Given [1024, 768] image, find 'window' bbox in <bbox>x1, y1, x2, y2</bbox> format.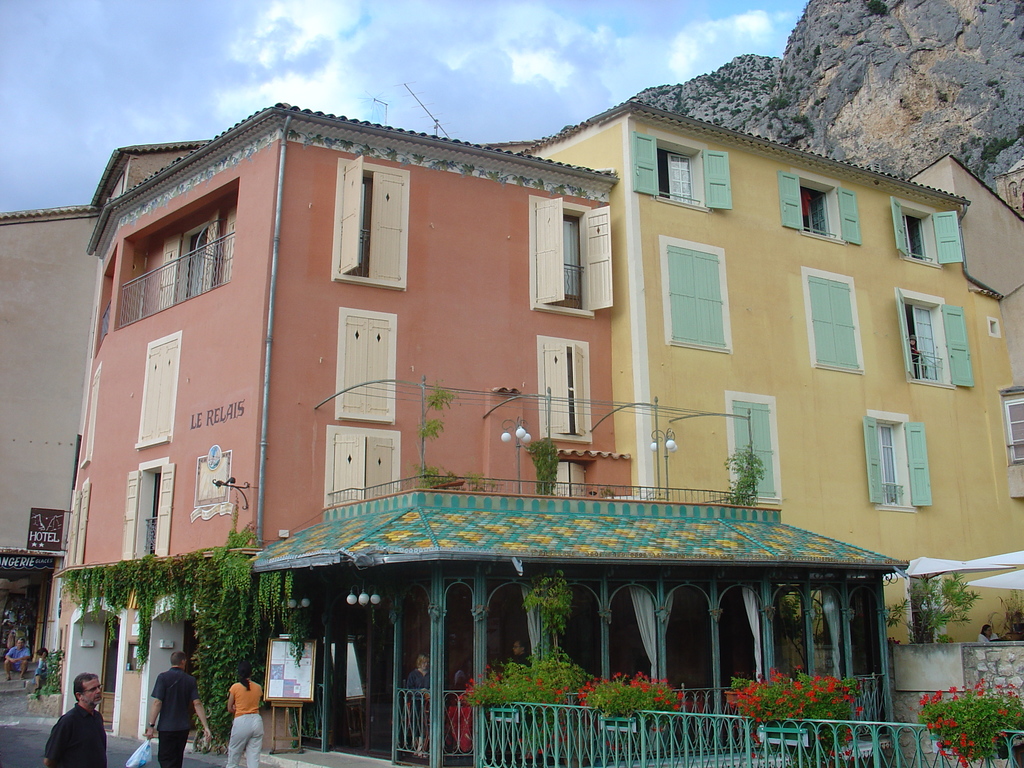
<bbox>76, 364, 104, 465</bbox>.
